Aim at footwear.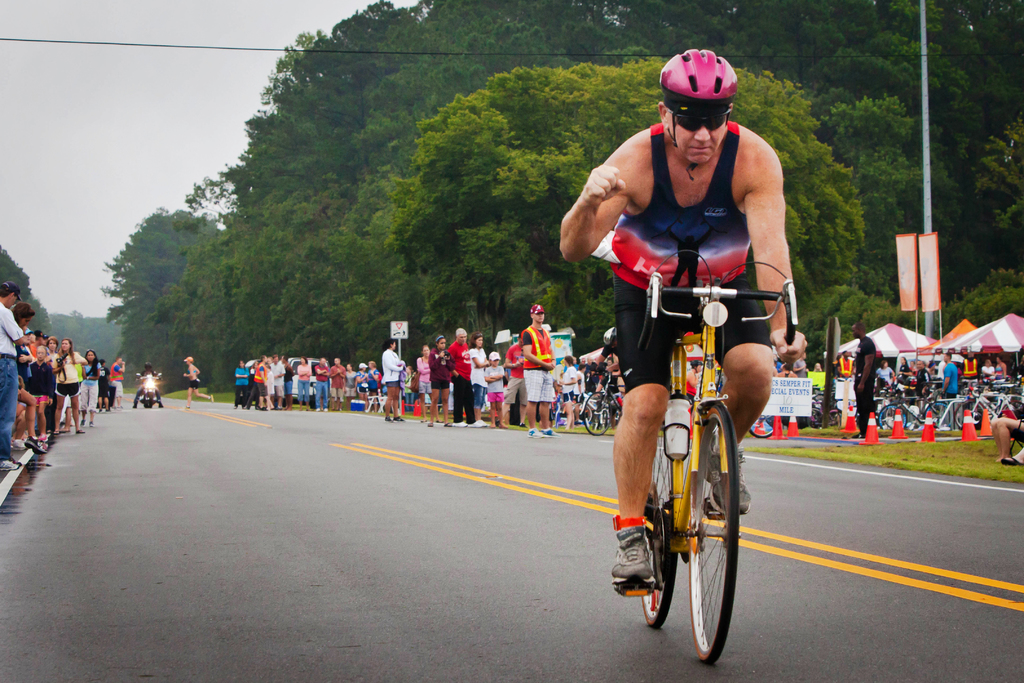
Aimed at Rect(113, 405, 122, 409).
